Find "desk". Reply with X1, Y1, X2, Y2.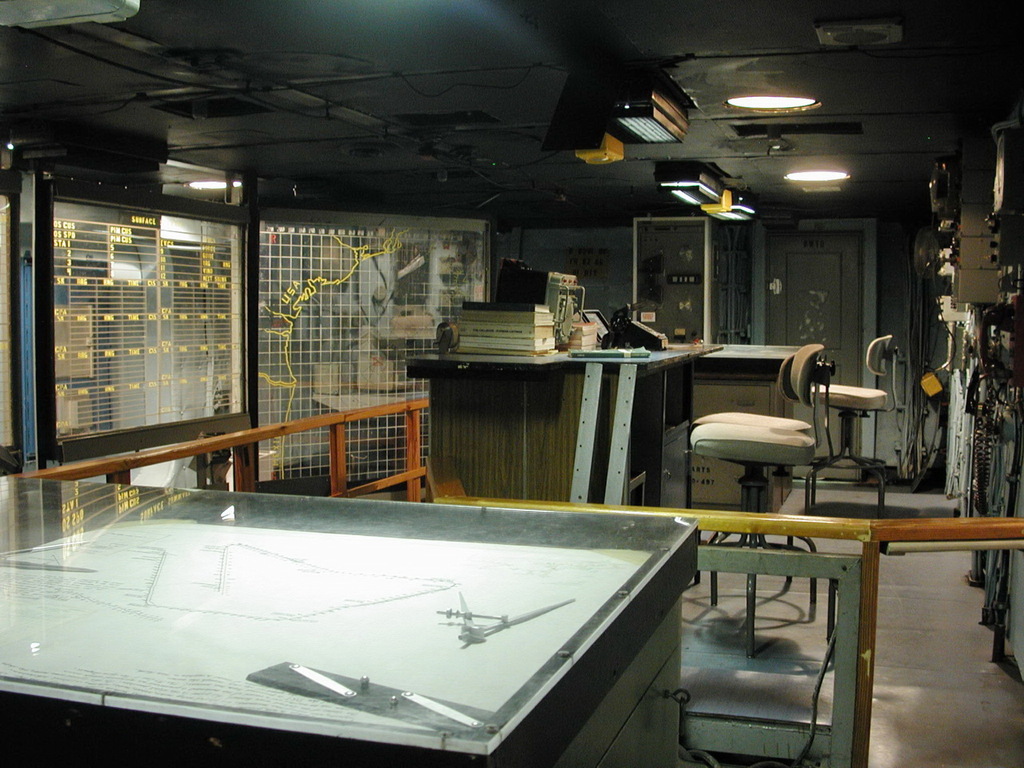
0, 468, 698, 767.
